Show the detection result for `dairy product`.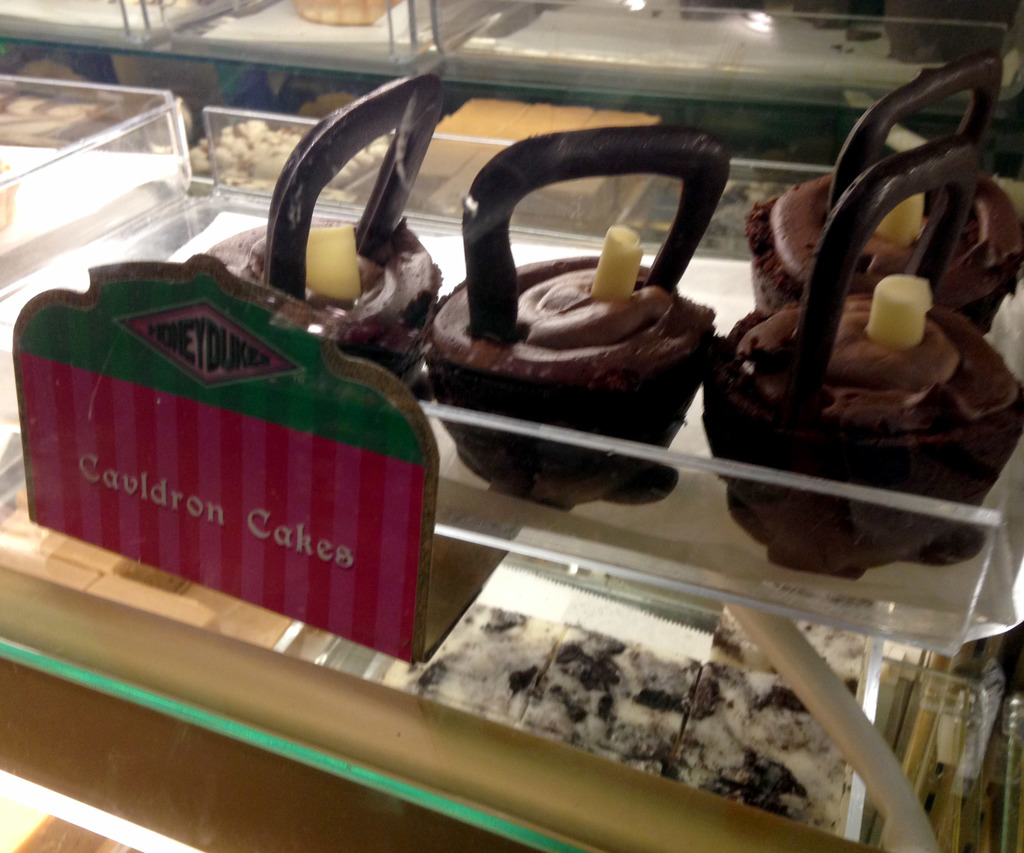
412, 126, 717, 507.
